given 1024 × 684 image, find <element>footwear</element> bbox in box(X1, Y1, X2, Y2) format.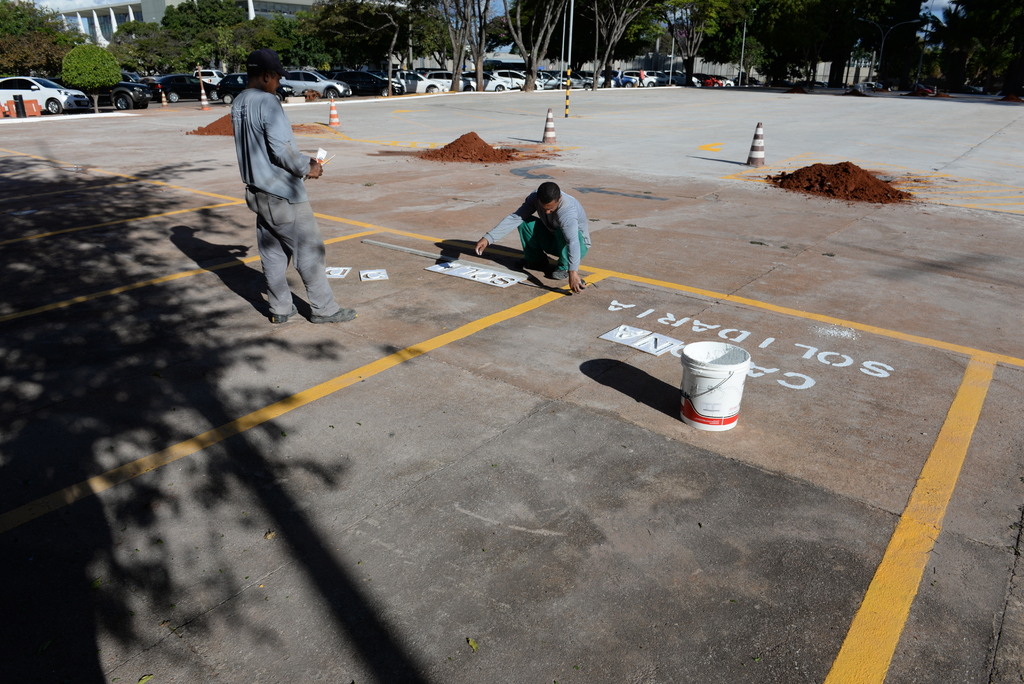
box(550, 268, 575, 280).
